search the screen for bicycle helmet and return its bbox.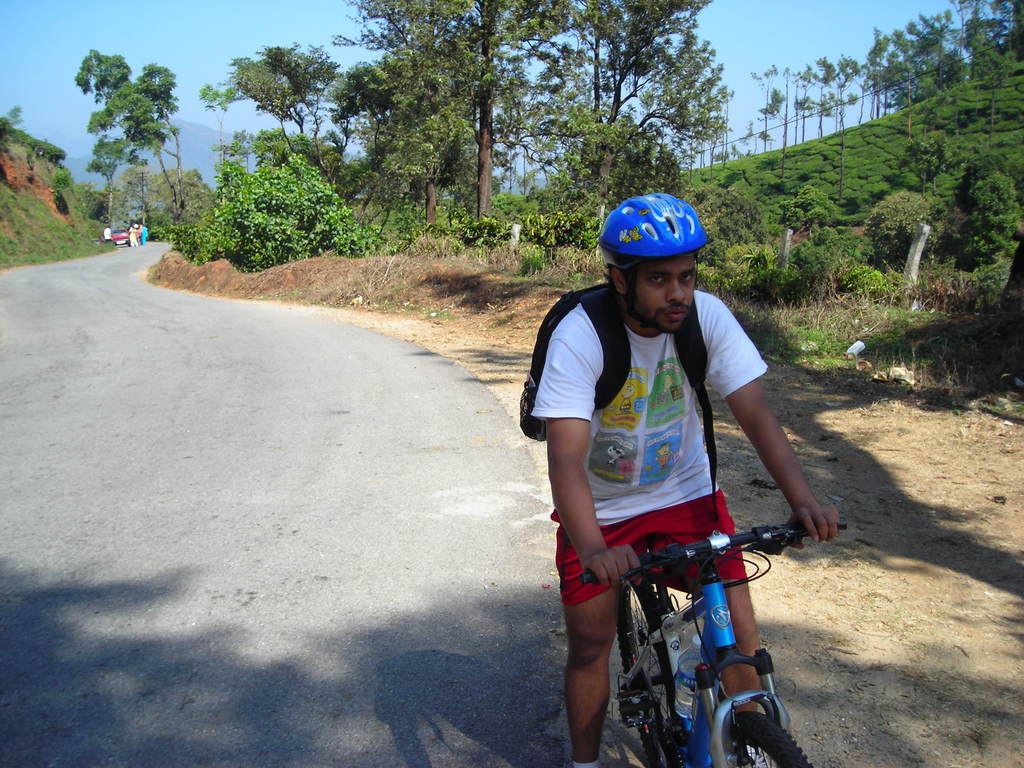
Found: crop(596, 189, 707, 327).
